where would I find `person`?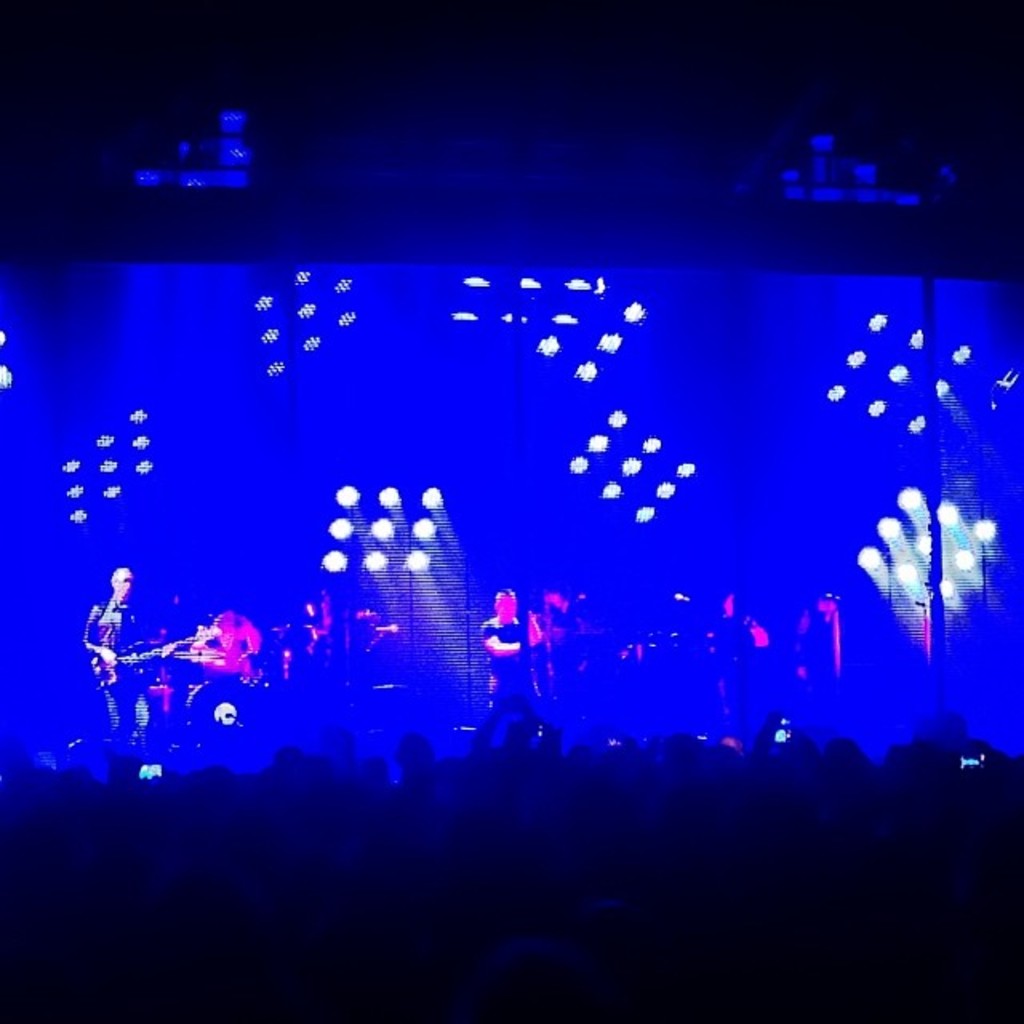
At bbox=(477, 584, 547, 714).
